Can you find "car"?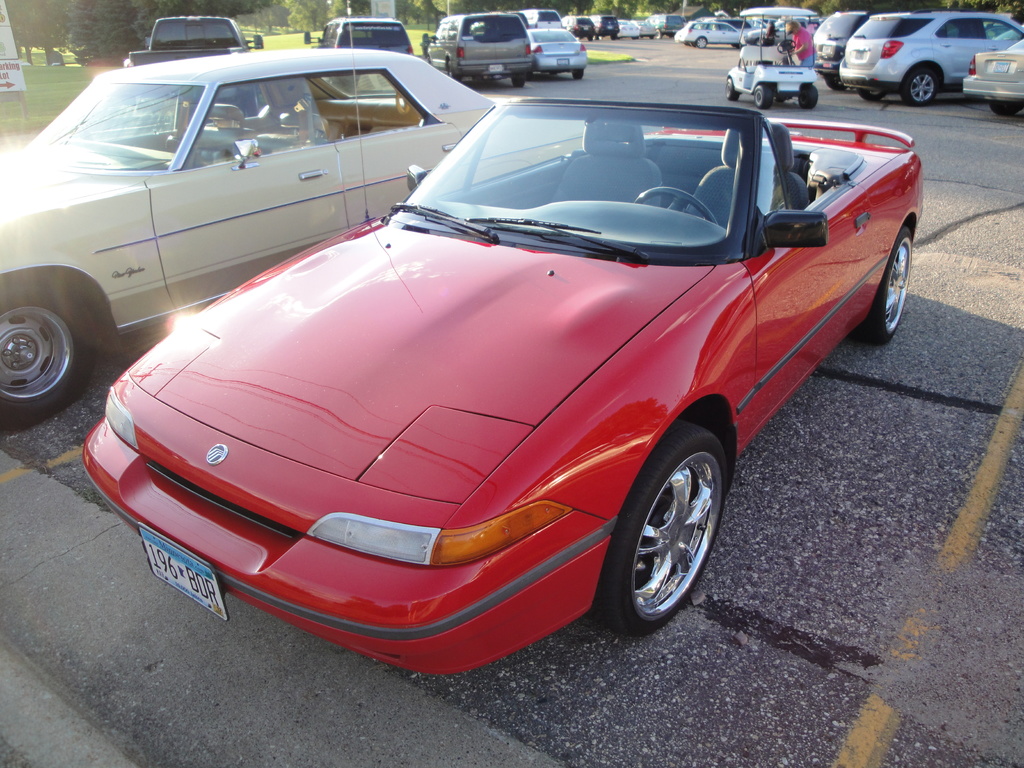
Yes, bounding box: locate(81, 100, 922, 636).
